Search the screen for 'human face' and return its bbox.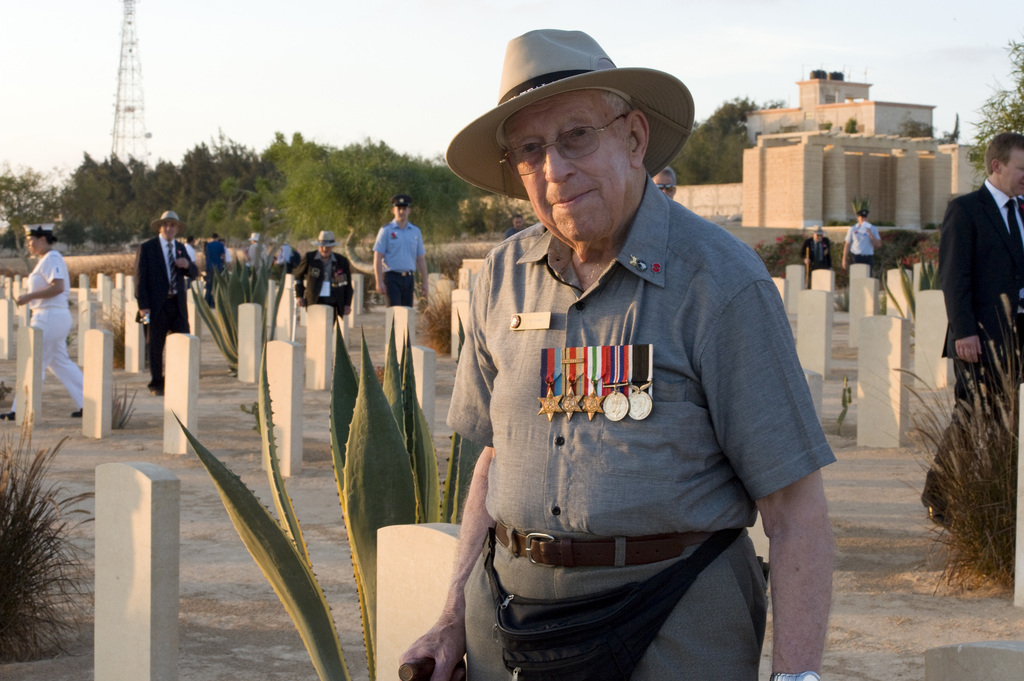
Found: box=[316, 246, 333, 259].
